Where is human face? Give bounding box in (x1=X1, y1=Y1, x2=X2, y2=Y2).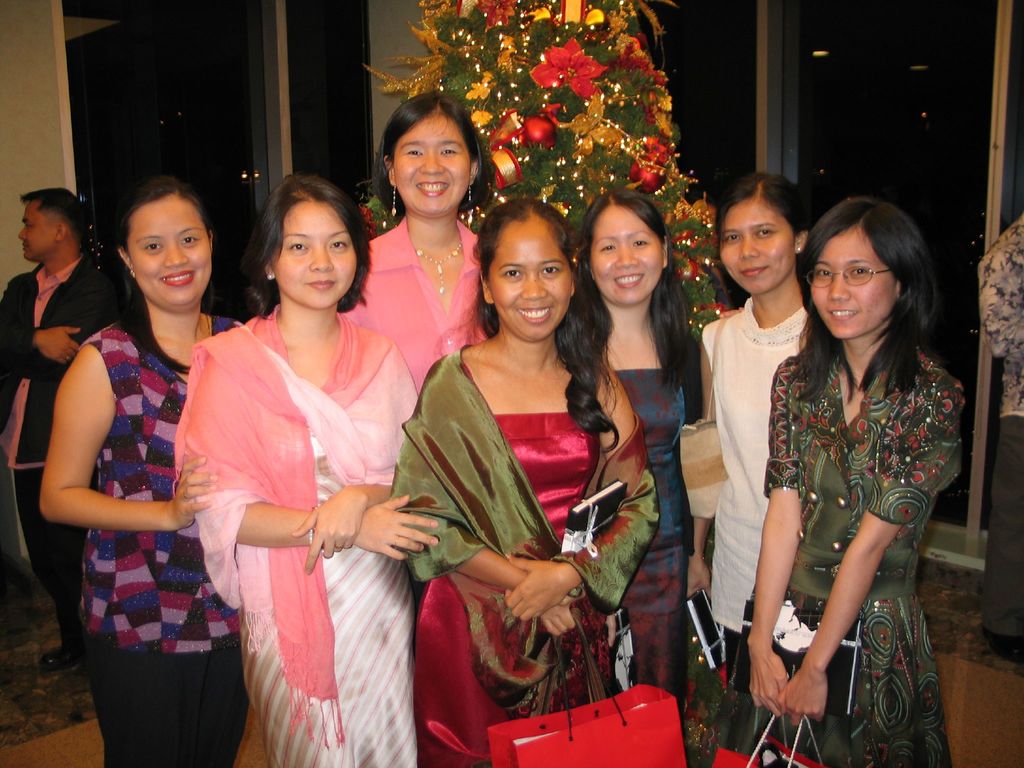
(x1=19, y1=198, x2=57, y2=259).
